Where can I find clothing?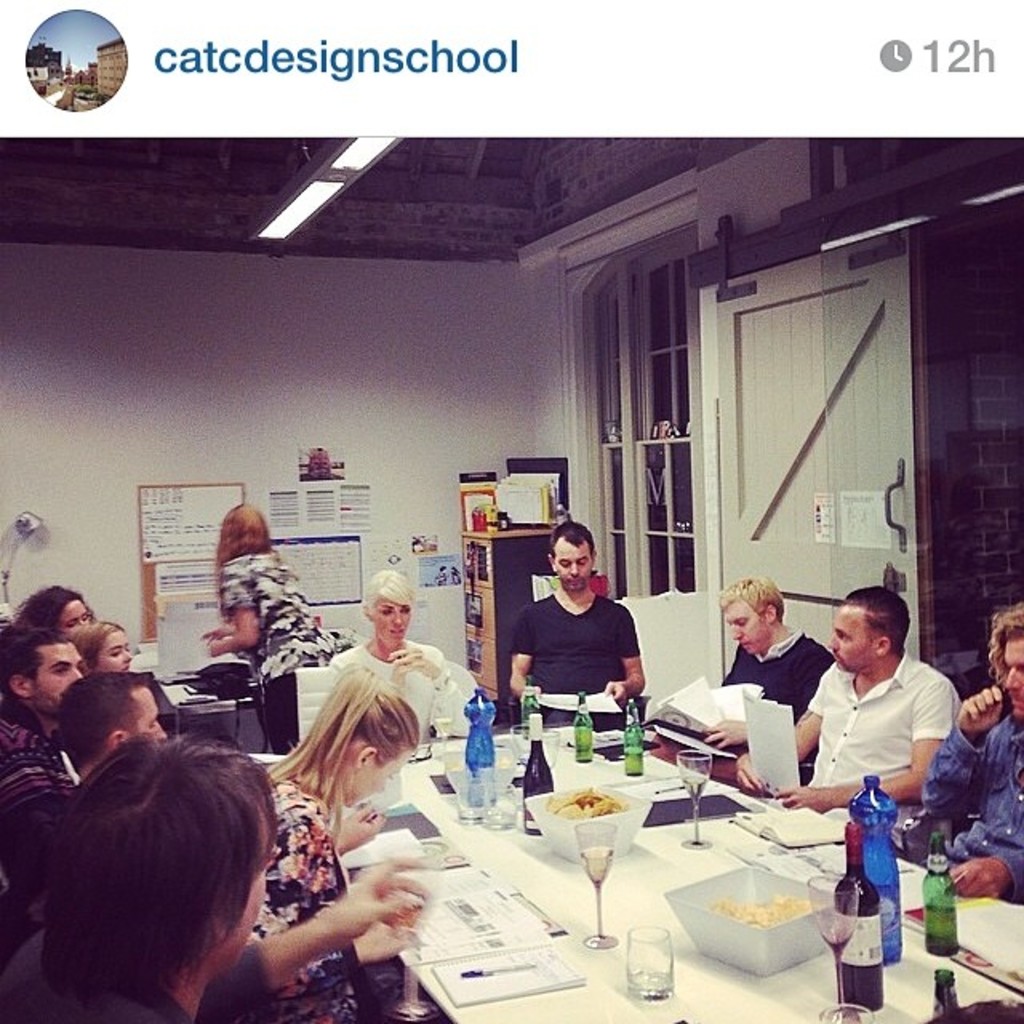
You can find it at crop(0, 925, 210, 1022).
